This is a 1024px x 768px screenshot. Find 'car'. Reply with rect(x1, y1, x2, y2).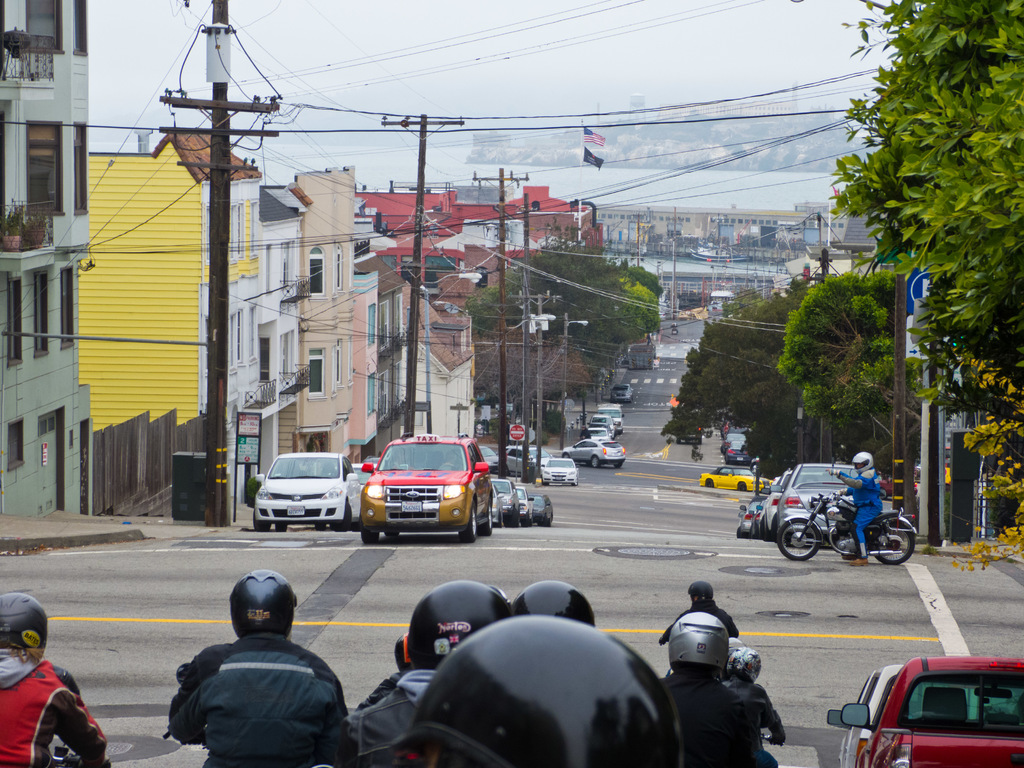
rect(827, 666, 904, 767).
